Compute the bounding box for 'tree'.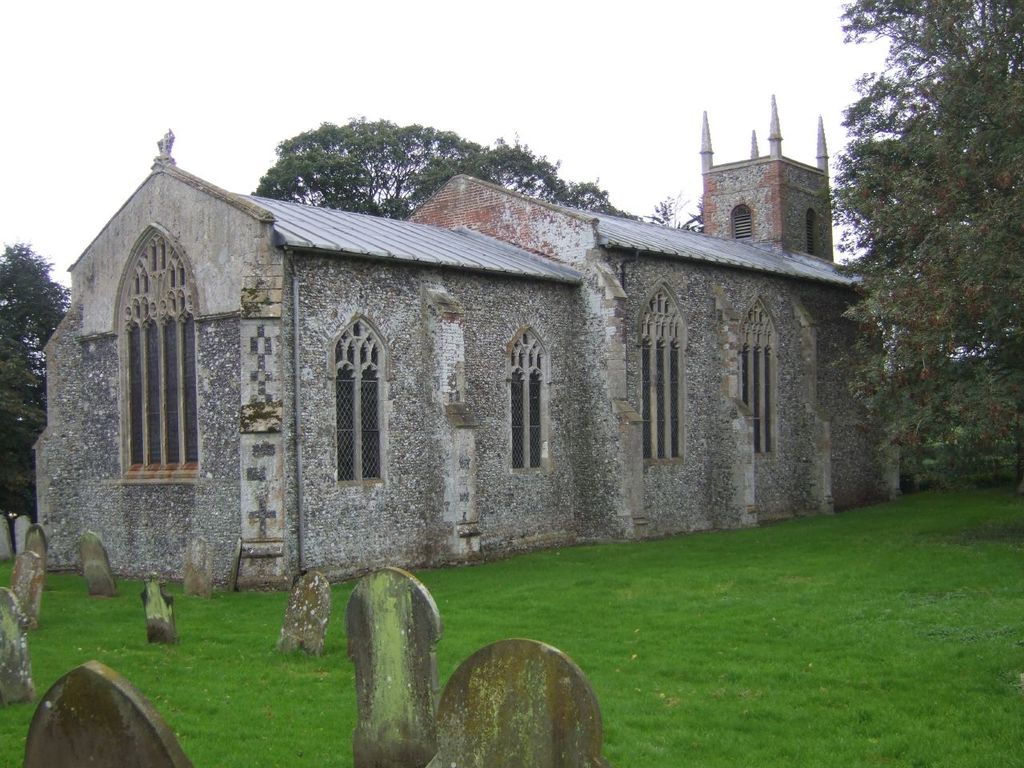
crop(0, 240, 74, 530).
